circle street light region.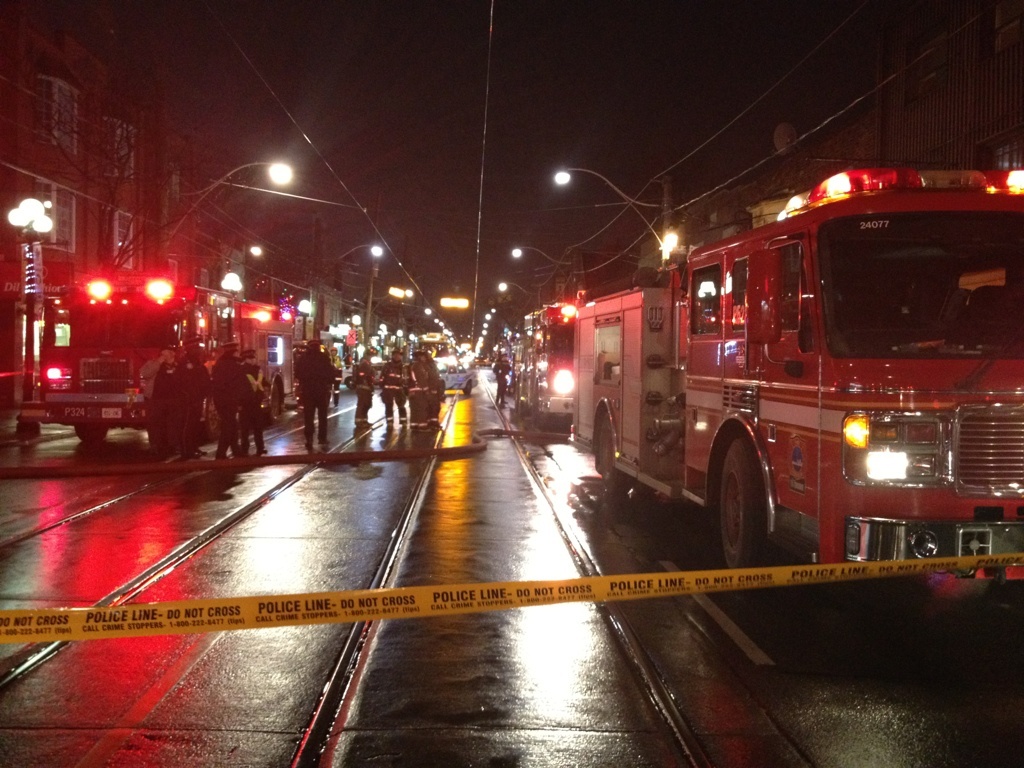
Region: rect(497, 274, 544, 309).
